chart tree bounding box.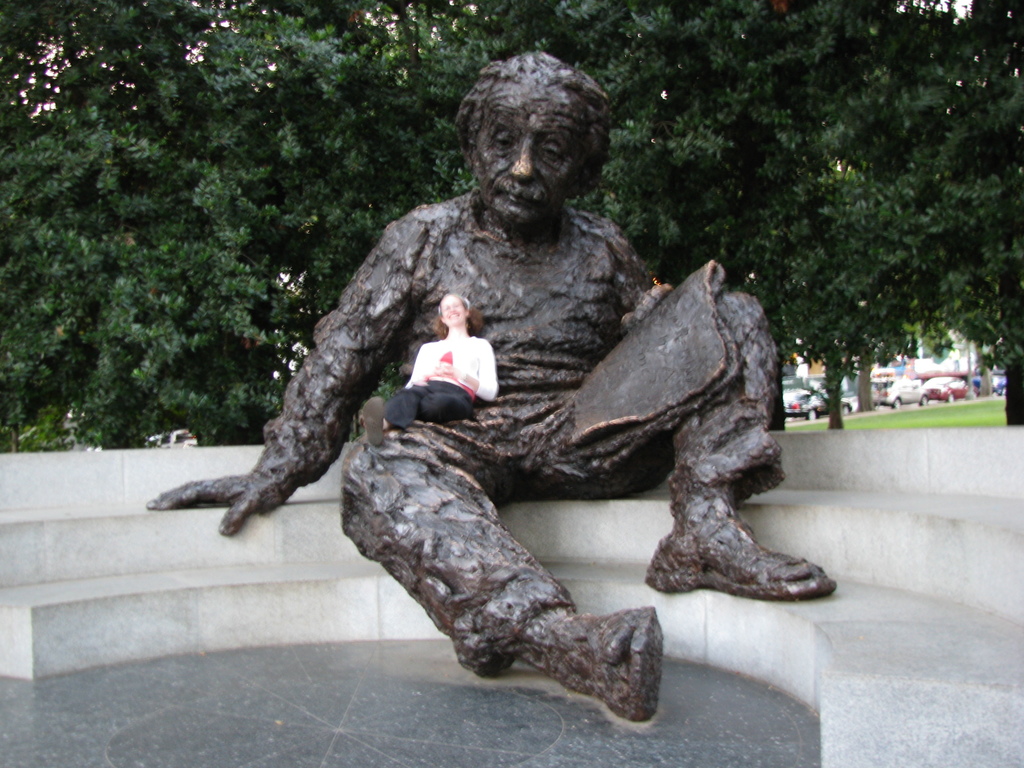
Charted: <box>571,0,837,460</box>.
